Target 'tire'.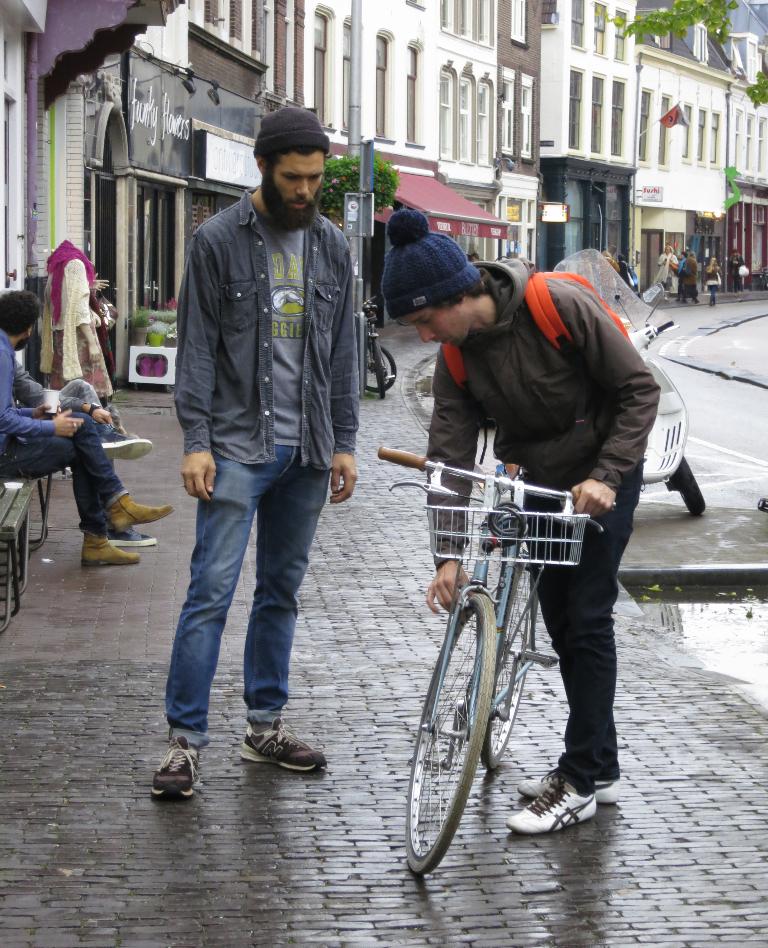
Target region: 374:336:391:404.
